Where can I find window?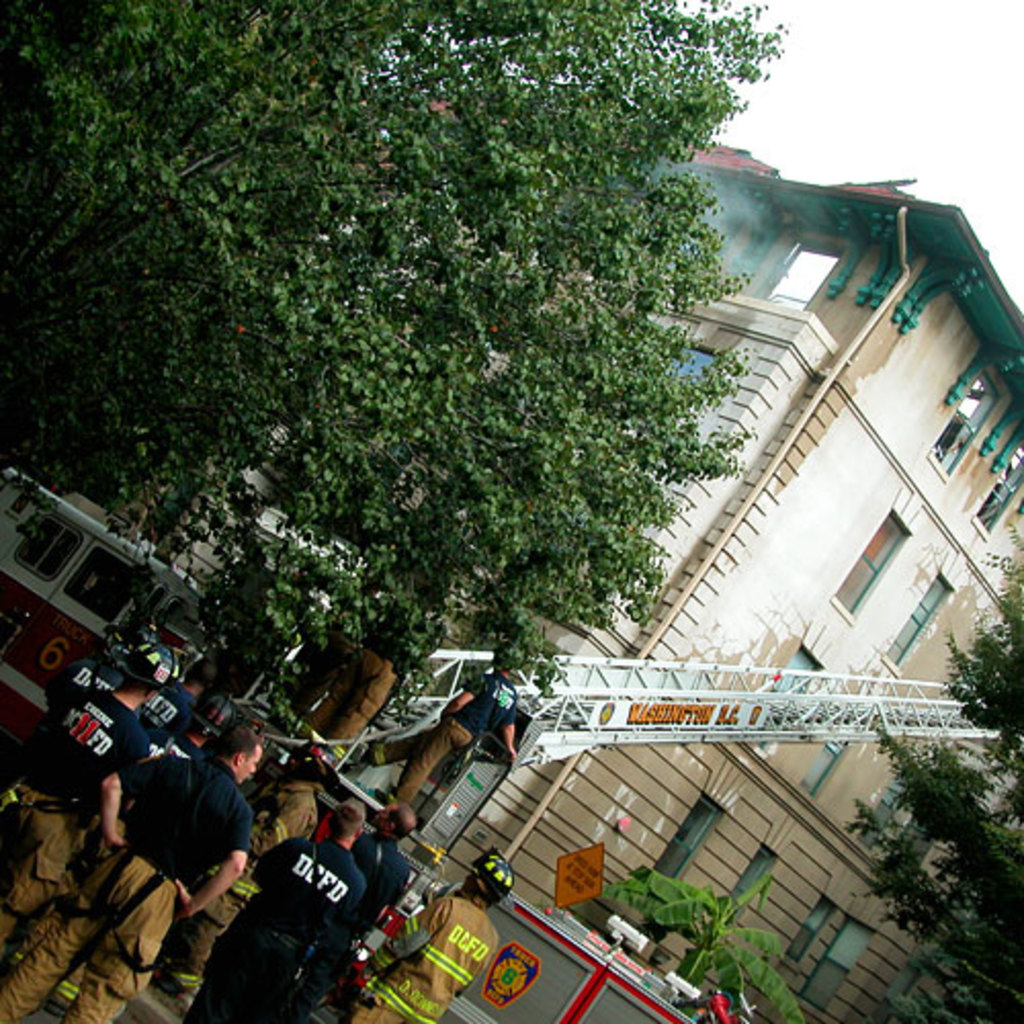
You can find it at {"left": 856, "top": 770, "right": 911, "bottom": 850}.
